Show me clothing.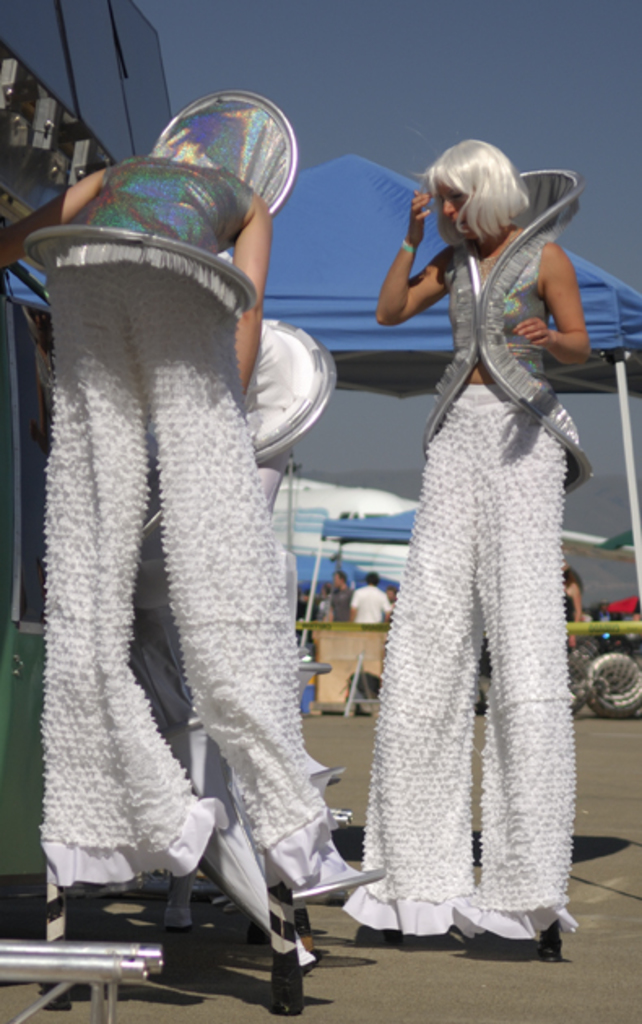
clothing is here: BBox(564, 590, 577, 621).
